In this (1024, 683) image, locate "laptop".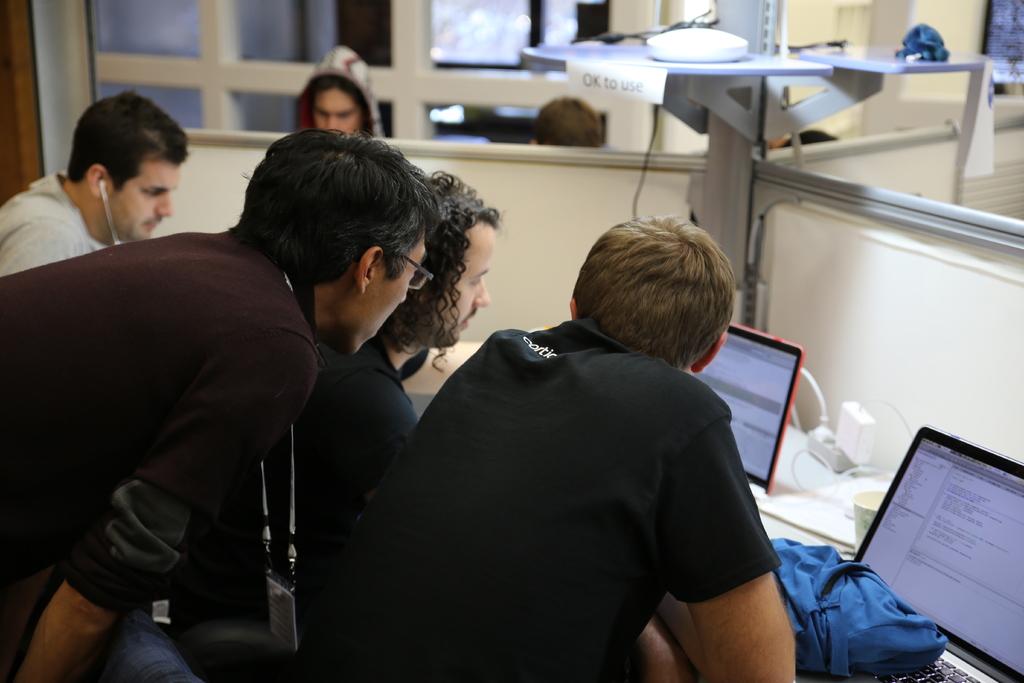
Bounding box: crop(850, 427, 1023, 682).
